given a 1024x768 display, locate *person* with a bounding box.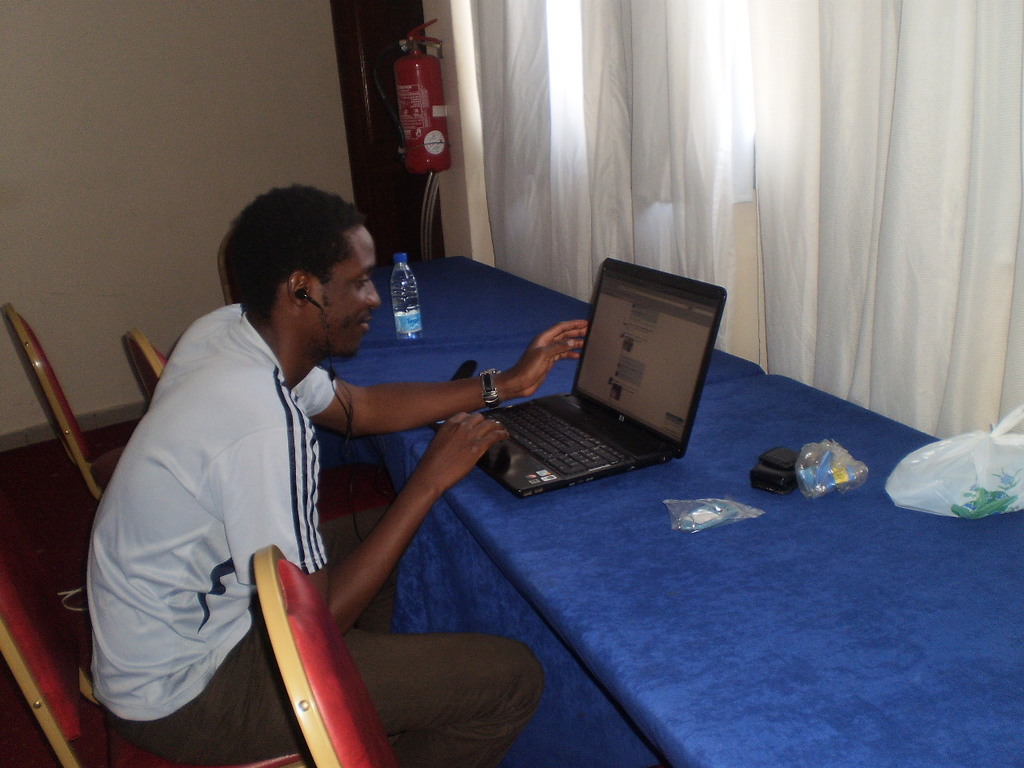
Located: <box>86,178,606,767</box>.
